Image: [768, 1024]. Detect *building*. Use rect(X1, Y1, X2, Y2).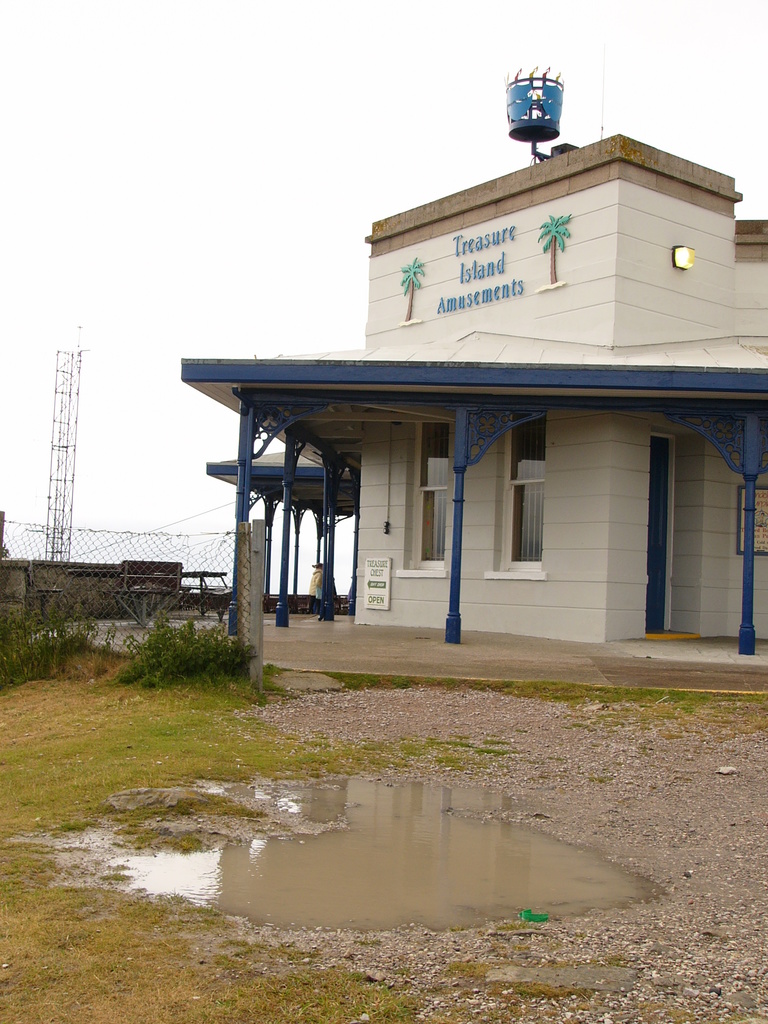
rect(174, 125, 767, 700).
